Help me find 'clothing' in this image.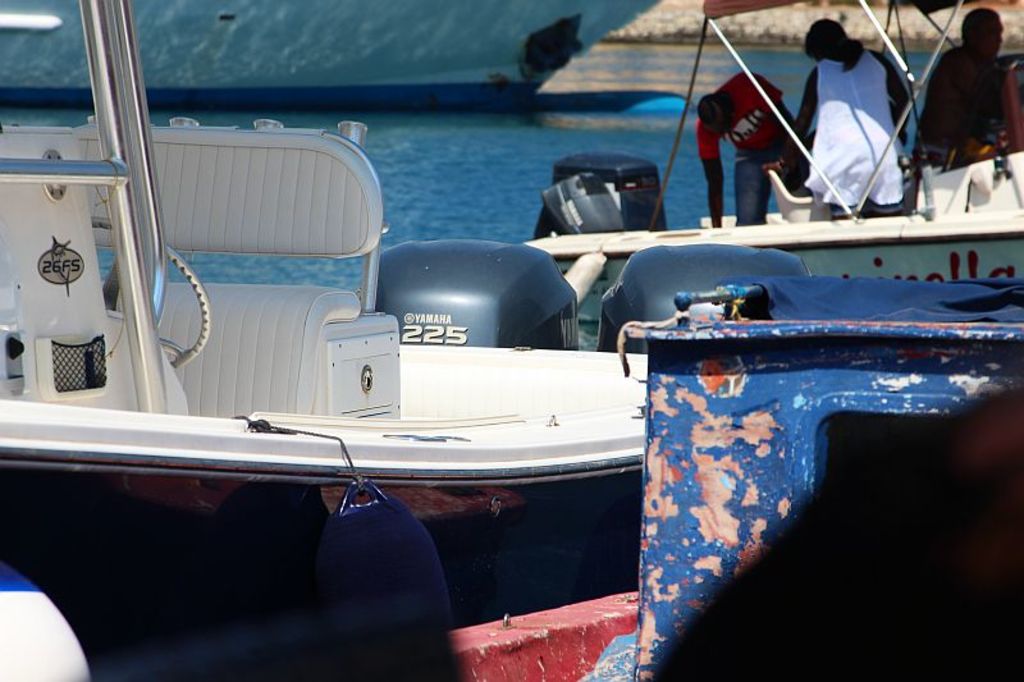
Found it: 808,49,929,203.
